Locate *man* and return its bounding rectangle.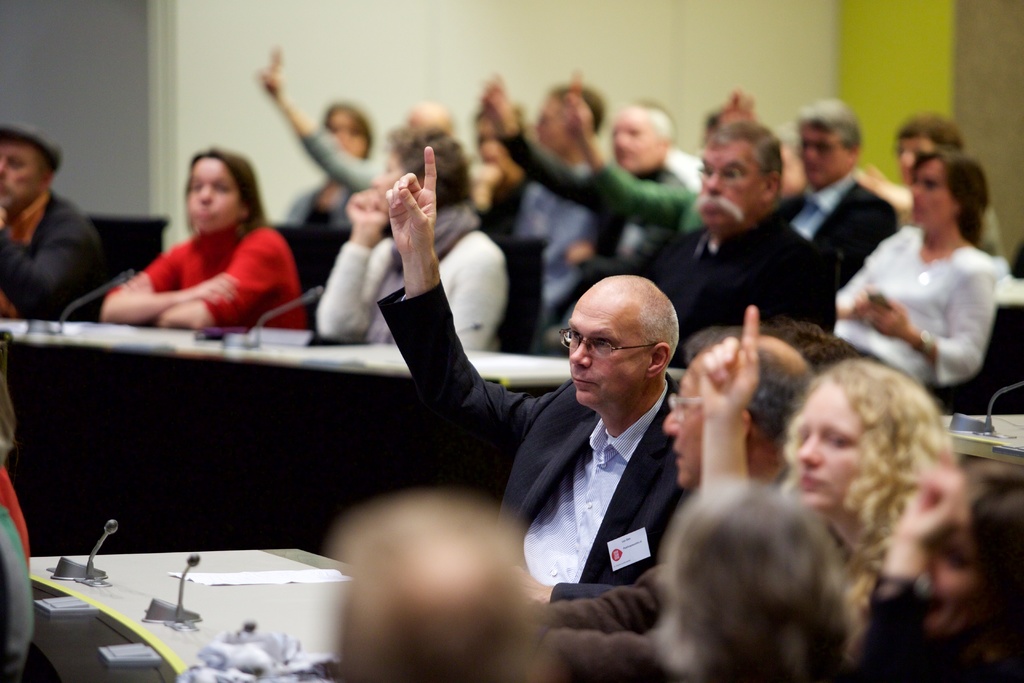
(644,122,841,367).
